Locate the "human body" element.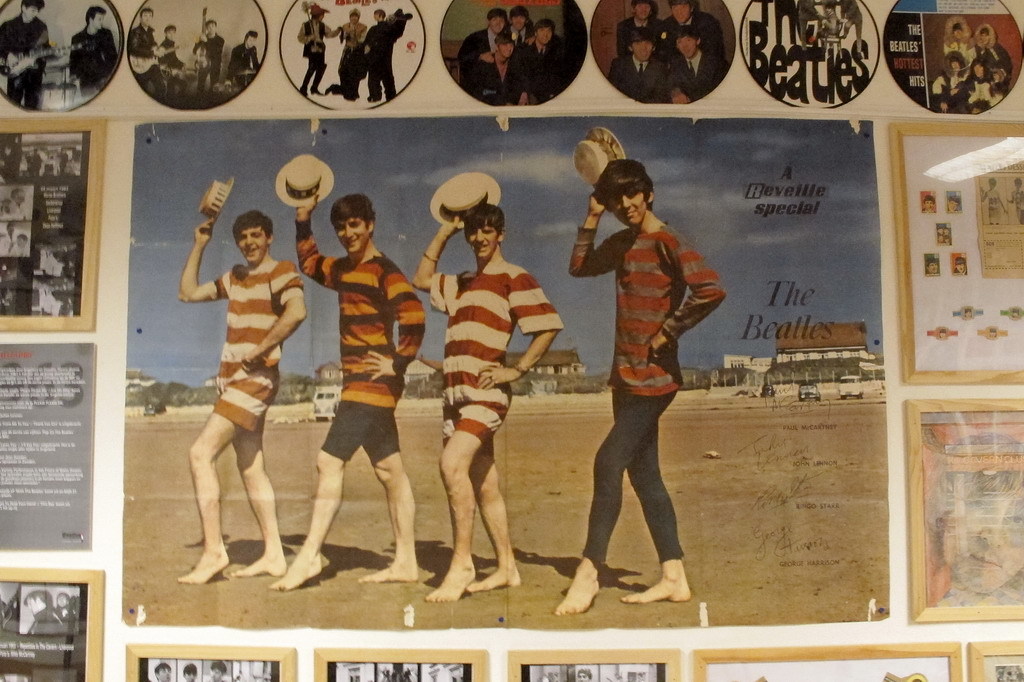
Element bbox: [0, 15, 51, 108].
